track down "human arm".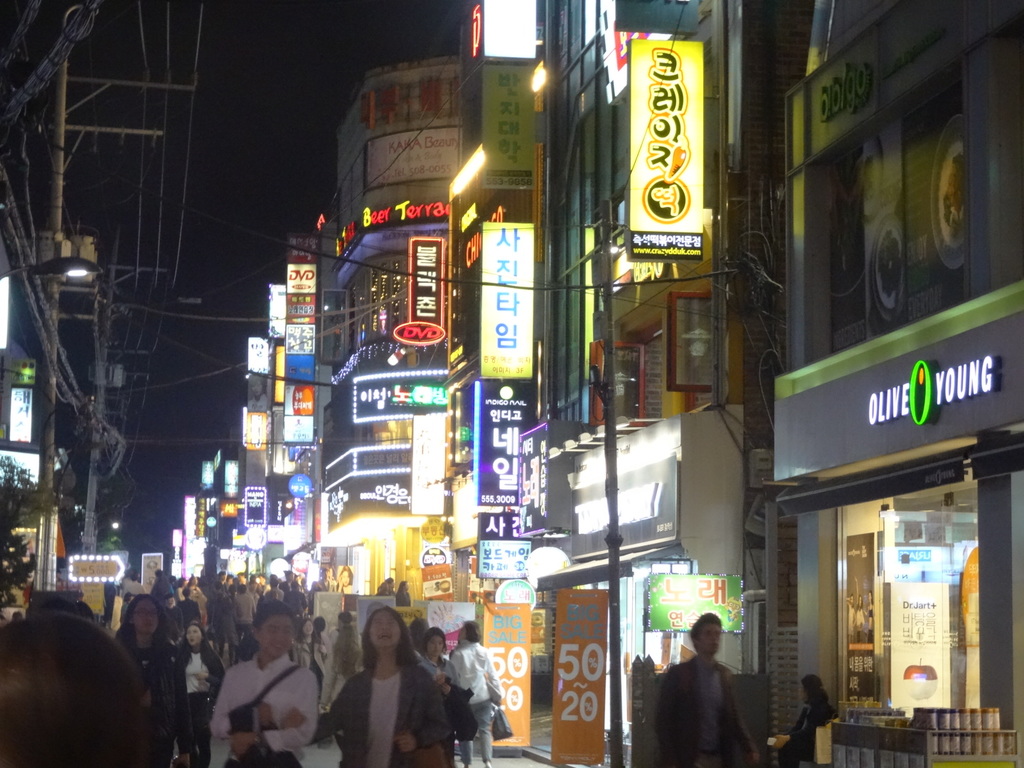
Tracked to 398:592:407:609.
